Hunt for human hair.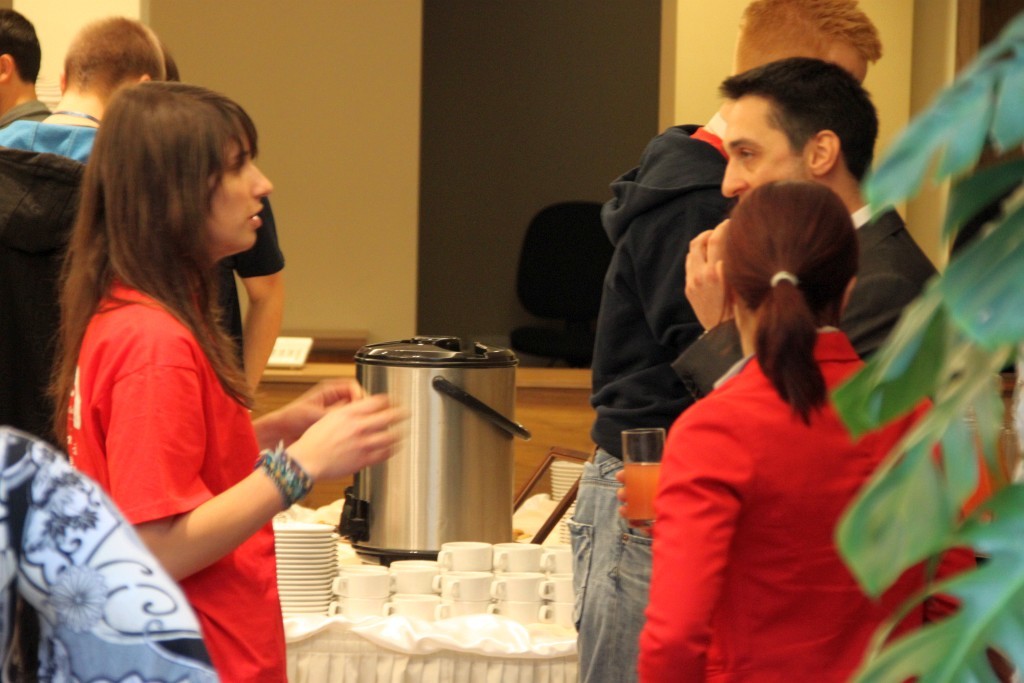
Hunted down at 738 0 884 72.
